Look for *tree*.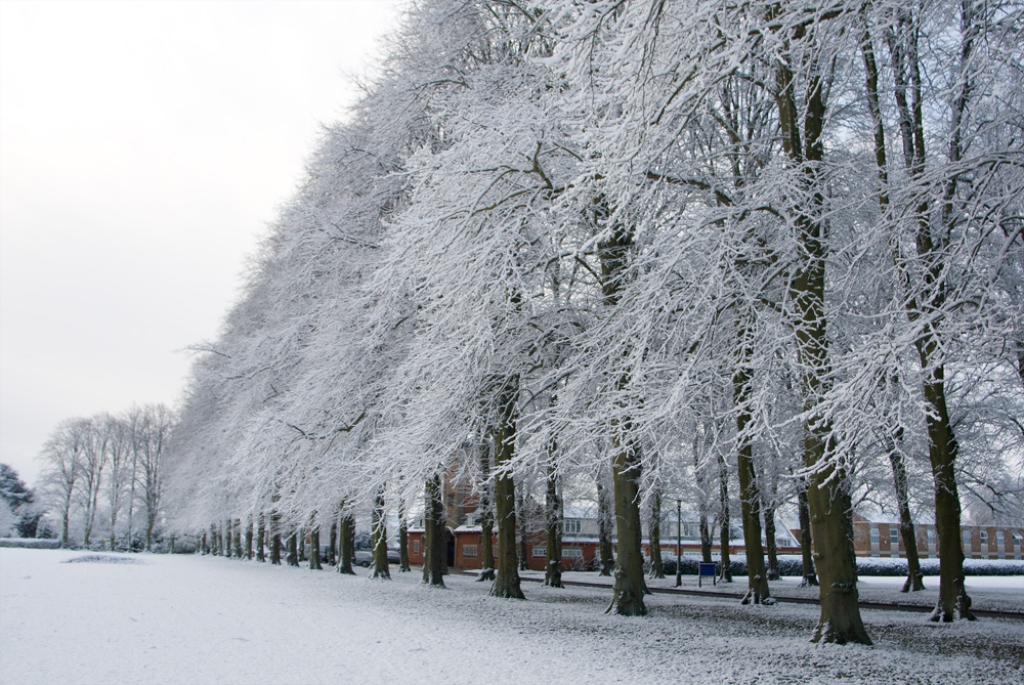
Found: rect(123, 411, 172, 545).
